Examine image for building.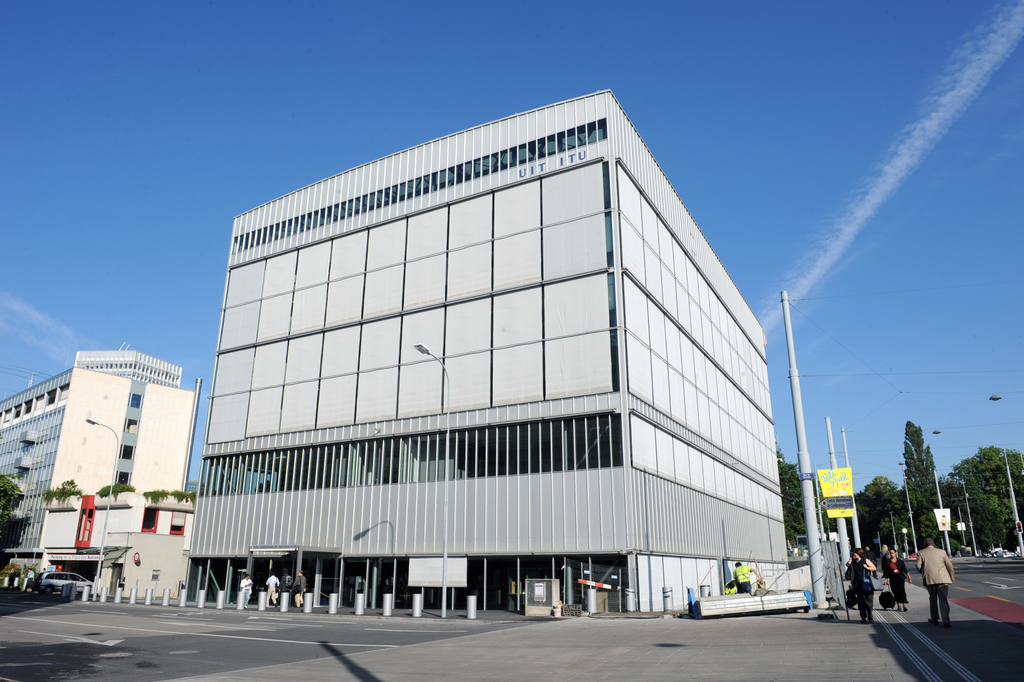
Examination result: 188/83/792/613.
